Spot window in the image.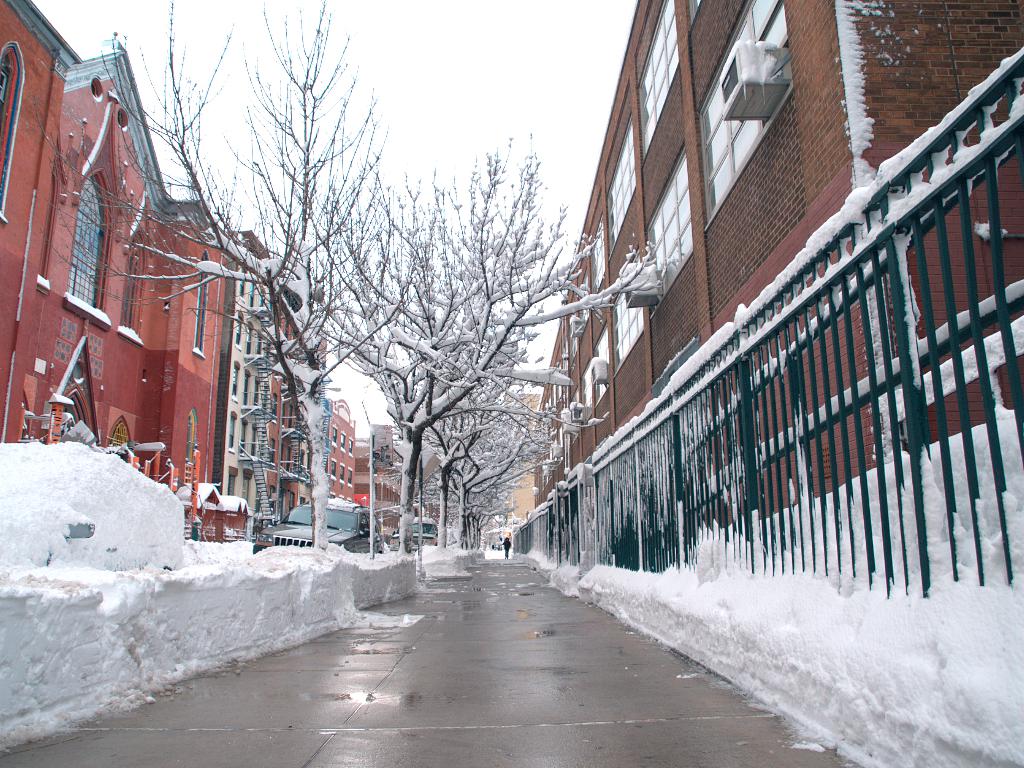
window found at BBox(243, 327, 250, 354).
